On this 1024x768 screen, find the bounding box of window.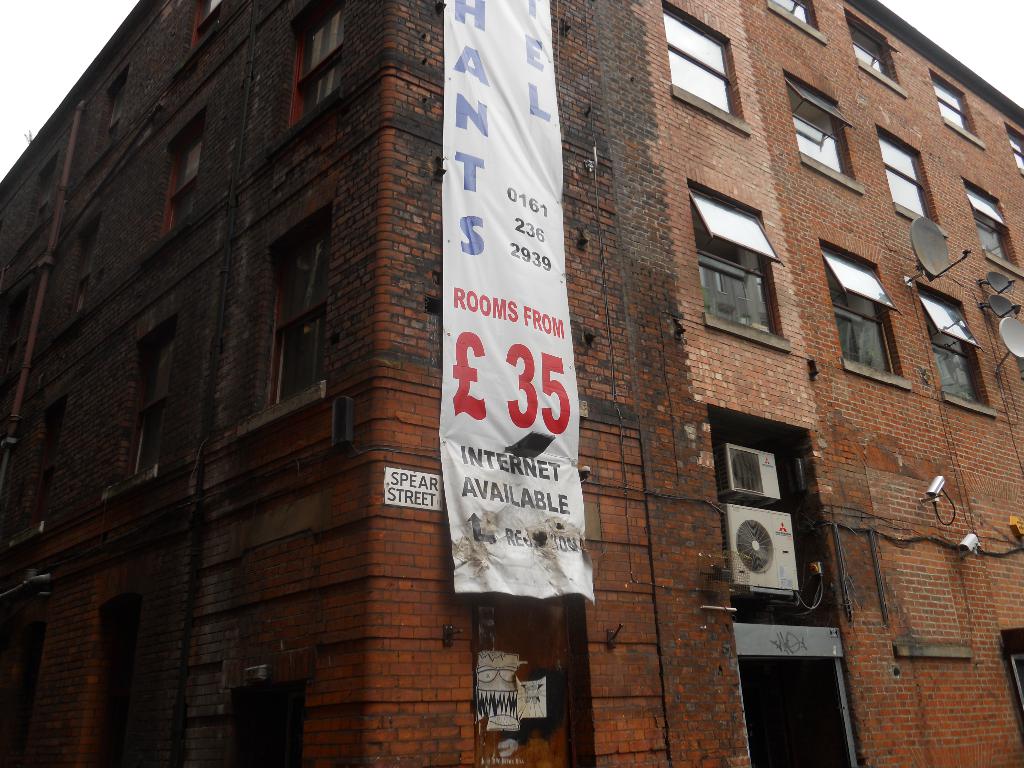
Bounding box: 881 127 926 223.
